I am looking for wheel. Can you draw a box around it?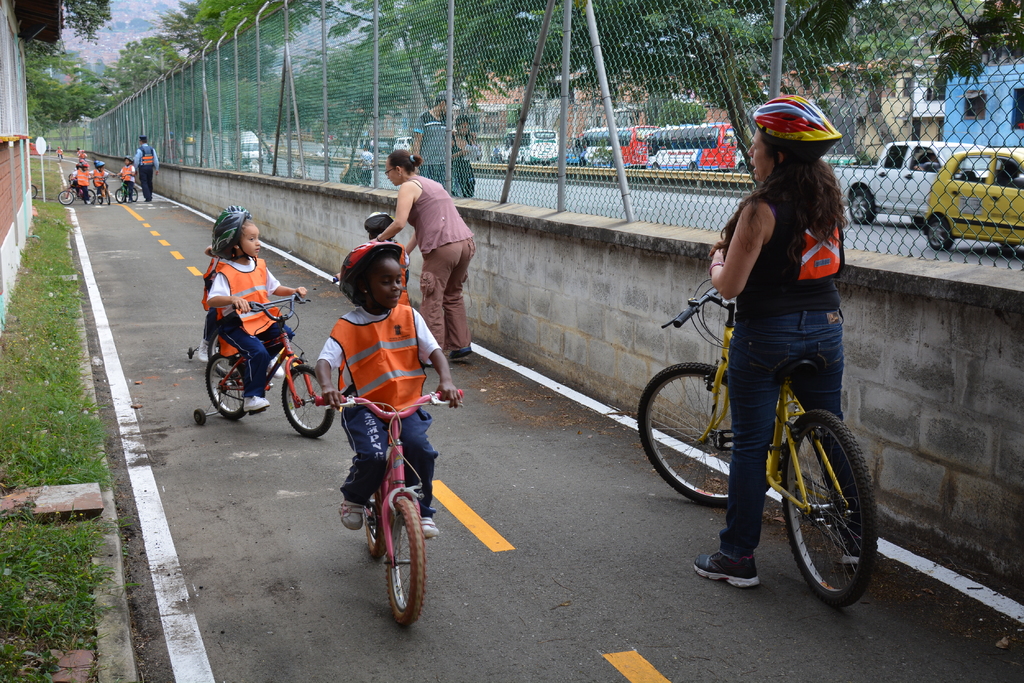
Sure, the bounding box is 1000/243/1019/248.
